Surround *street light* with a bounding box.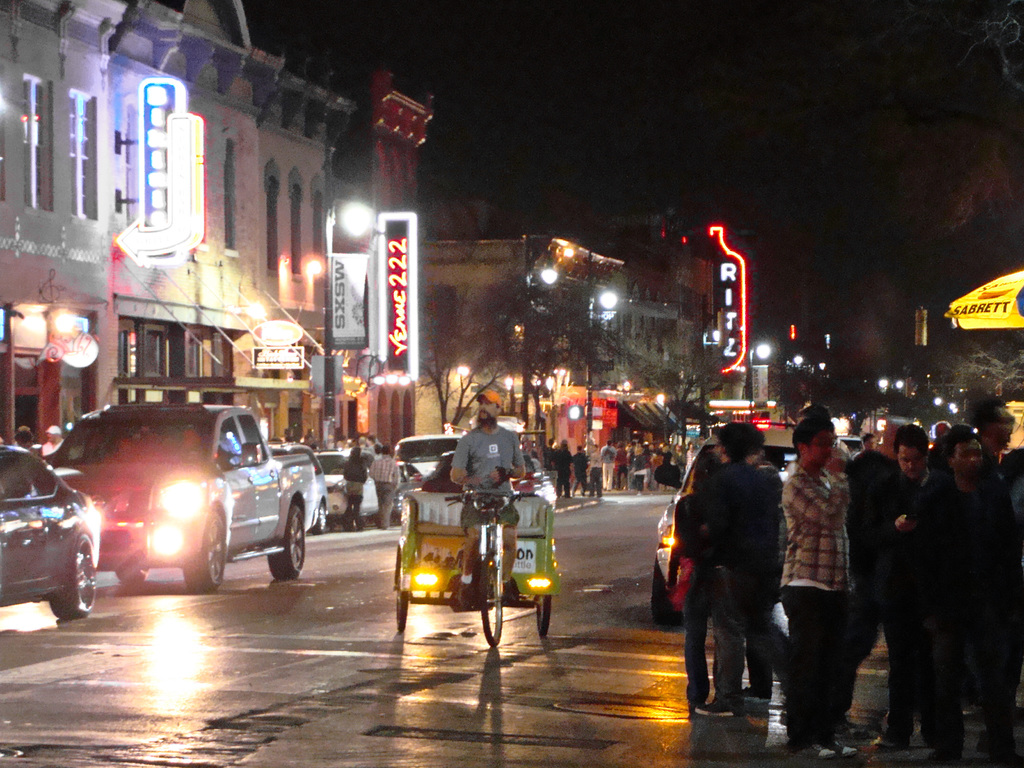
bbox=(807, 358, 828, 400).
